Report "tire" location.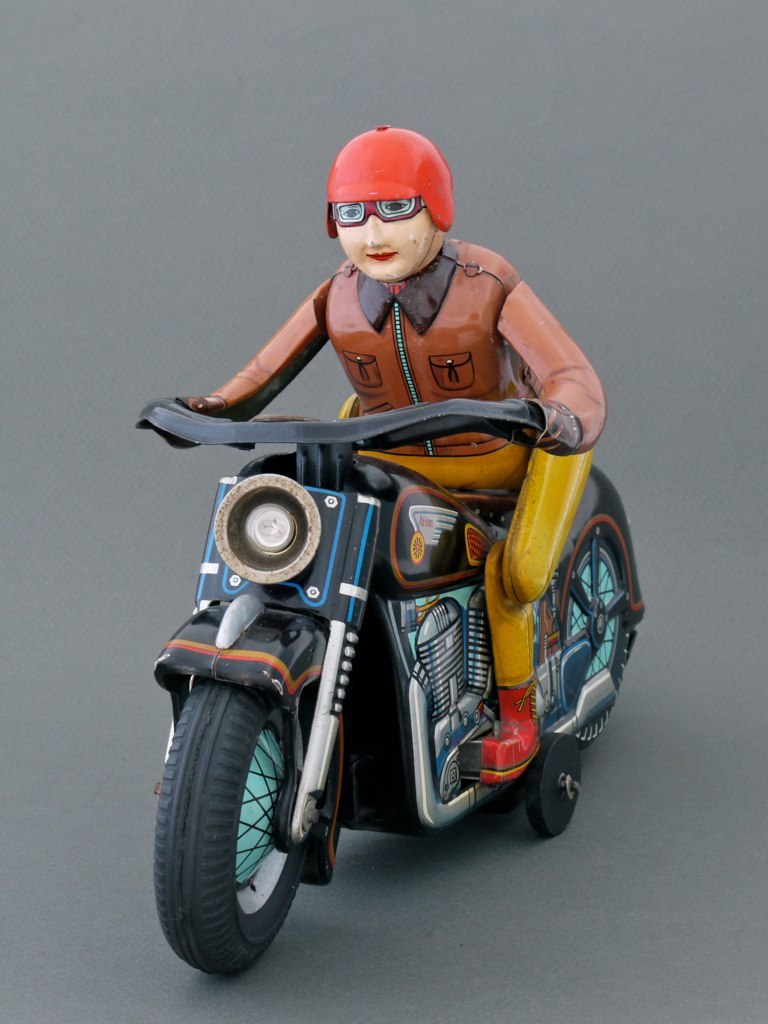
Report: 558:519:638:746.
